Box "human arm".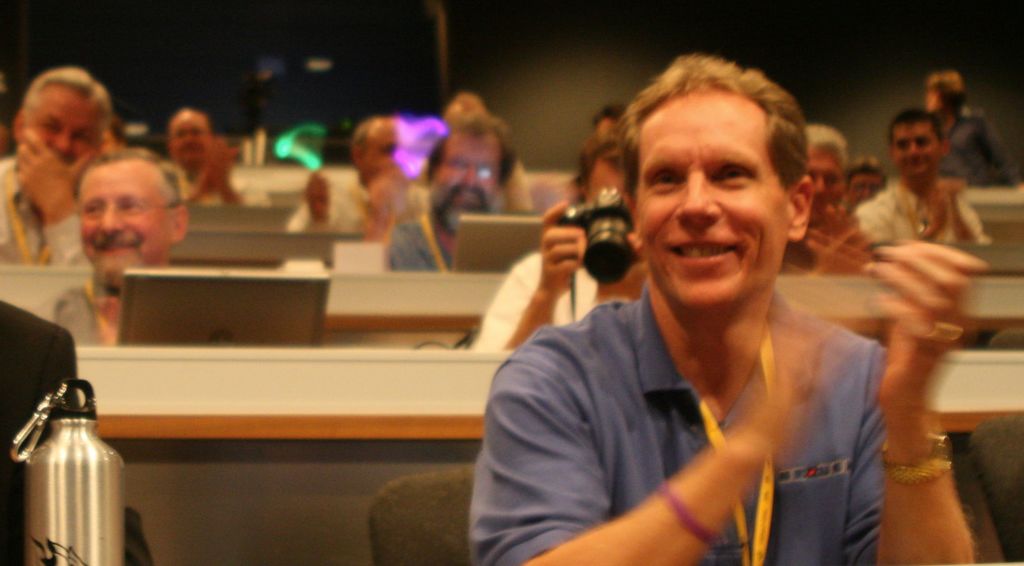
bbox=(212, 140, 284, 219).
